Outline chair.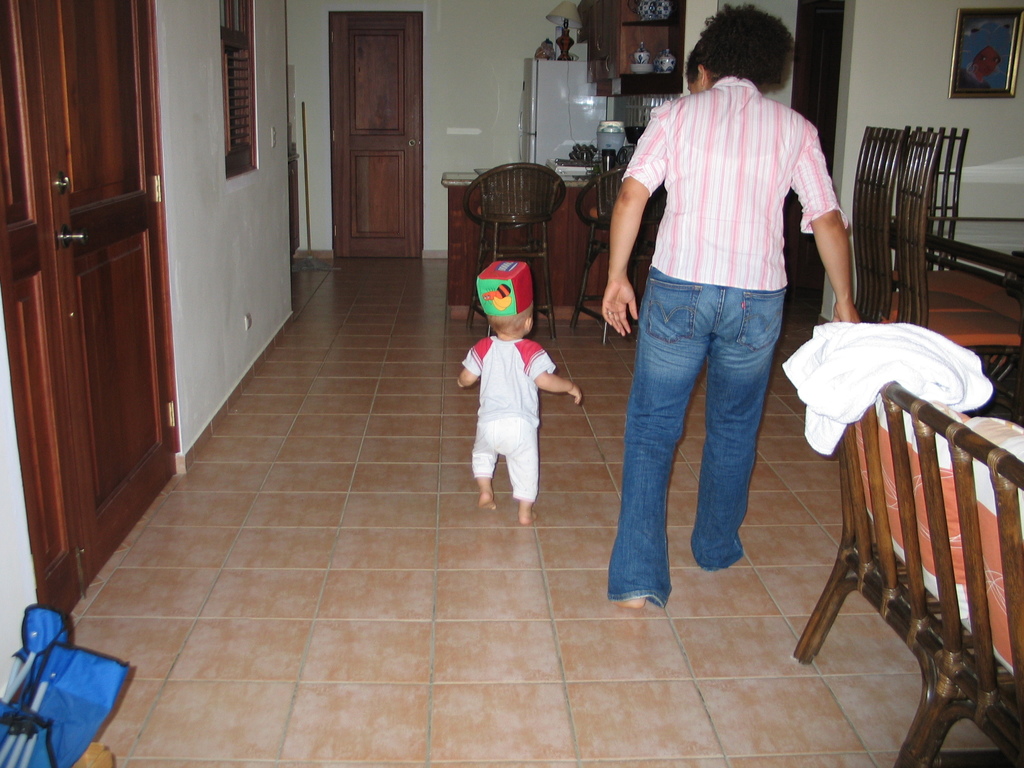
Outline: {"x1": 573, "y1": 162, "x2": 669, "y2": 351}.
